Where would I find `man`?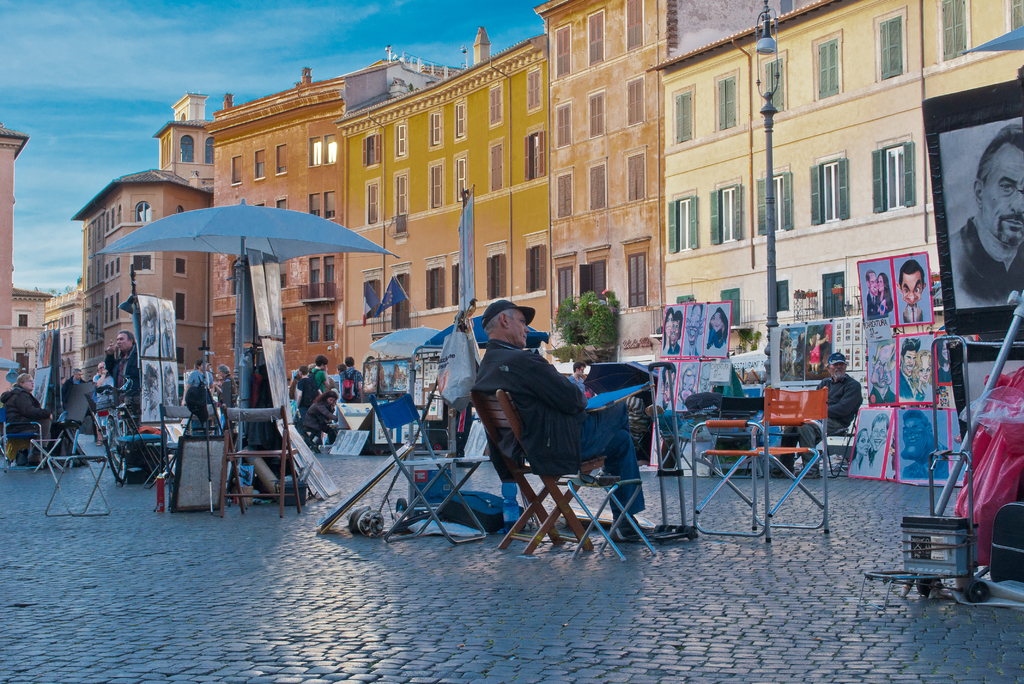
At [left=867, top=268, right=887, bottom=316].
